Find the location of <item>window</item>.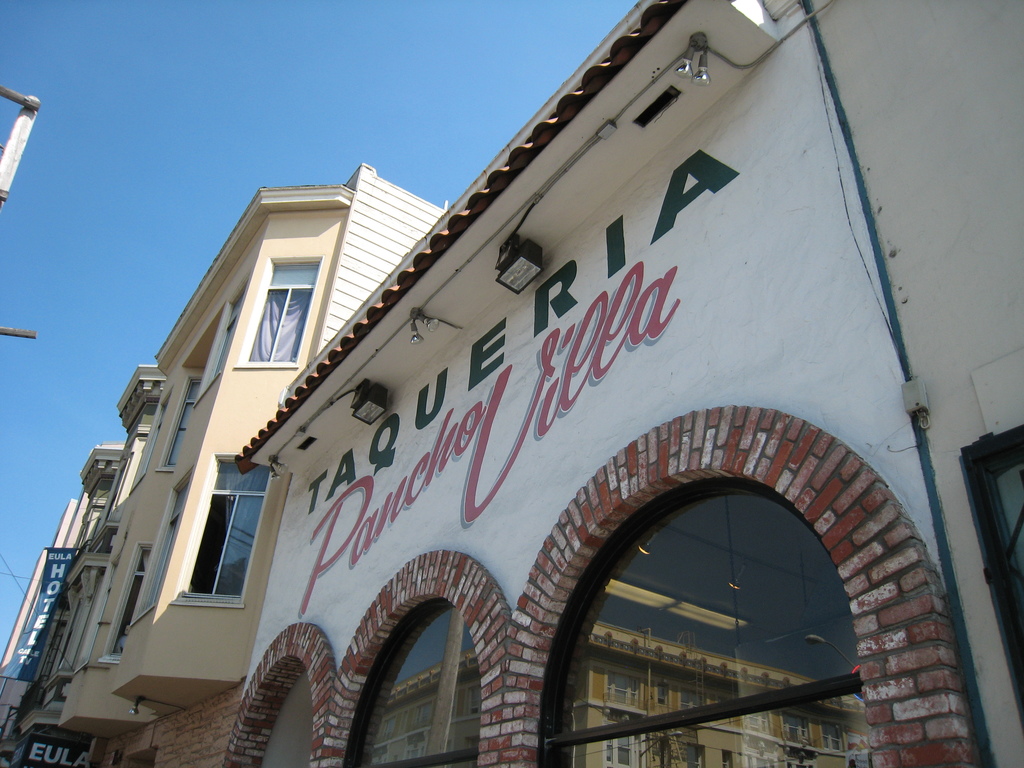
Location: 109/543/155/659.
